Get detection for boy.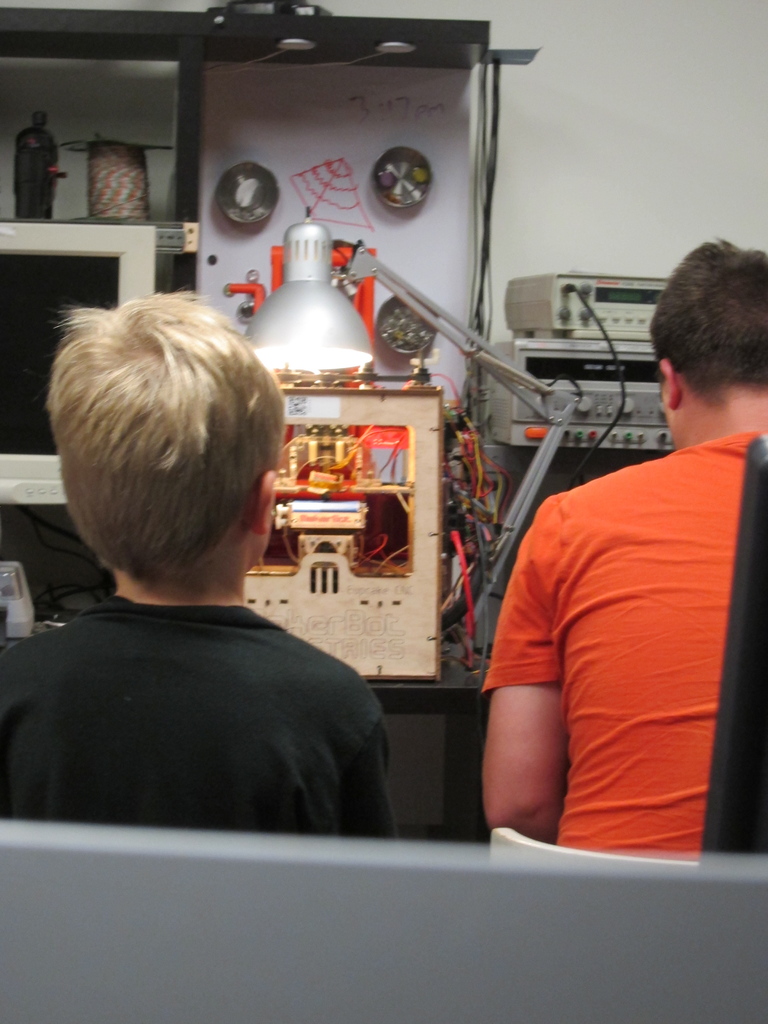
Detection: x1=481, y1=240, x2=767, y2=848.
